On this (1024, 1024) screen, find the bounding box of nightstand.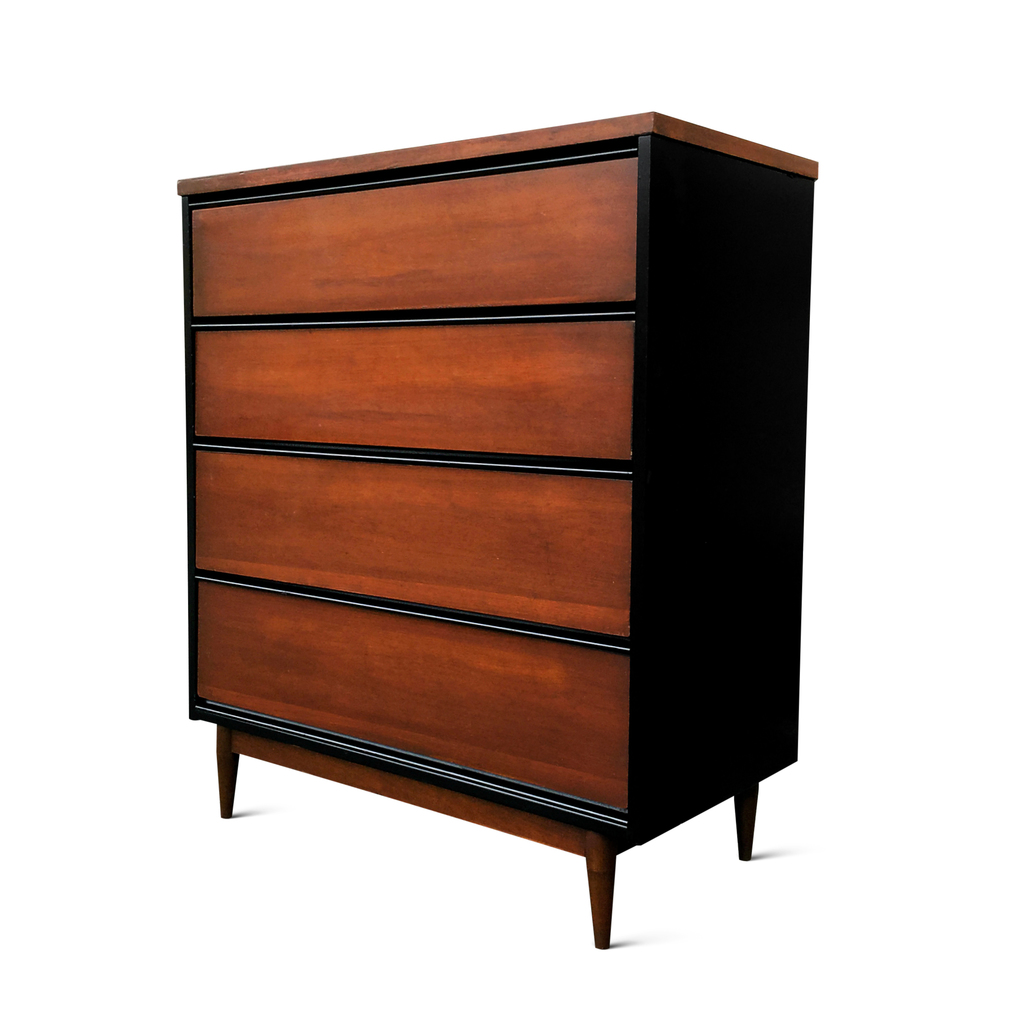
Bounding box: region(173, 109, 818, 943).
